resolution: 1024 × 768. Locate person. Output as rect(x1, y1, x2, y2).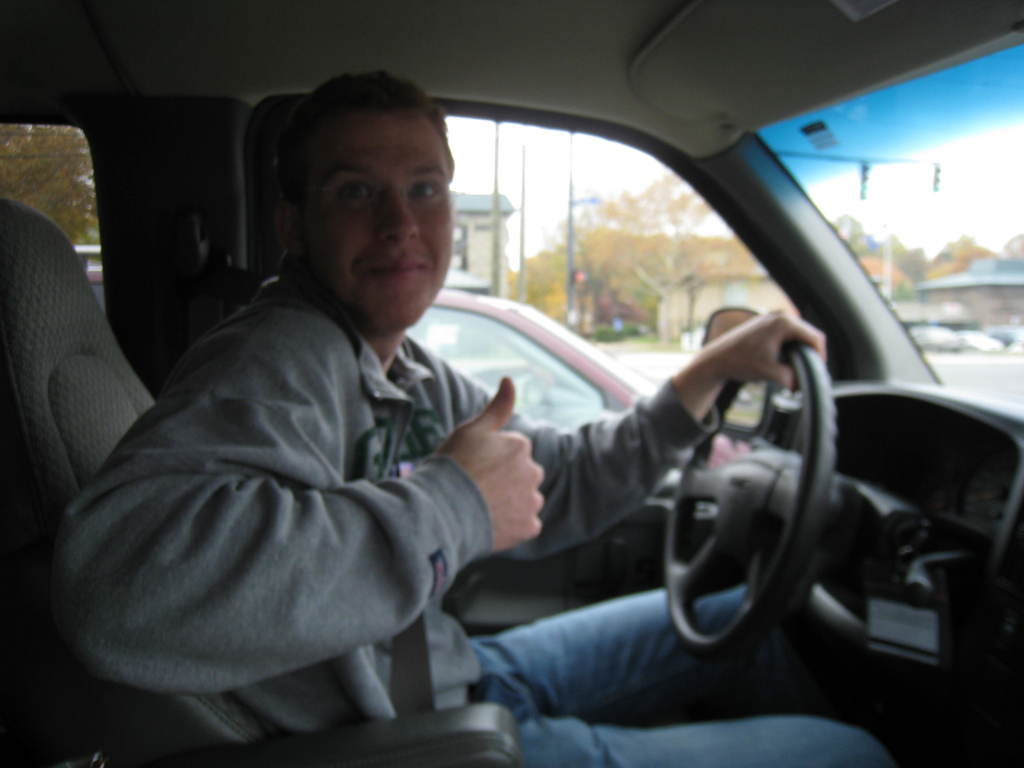
rect(172, 99, 832, 751).
